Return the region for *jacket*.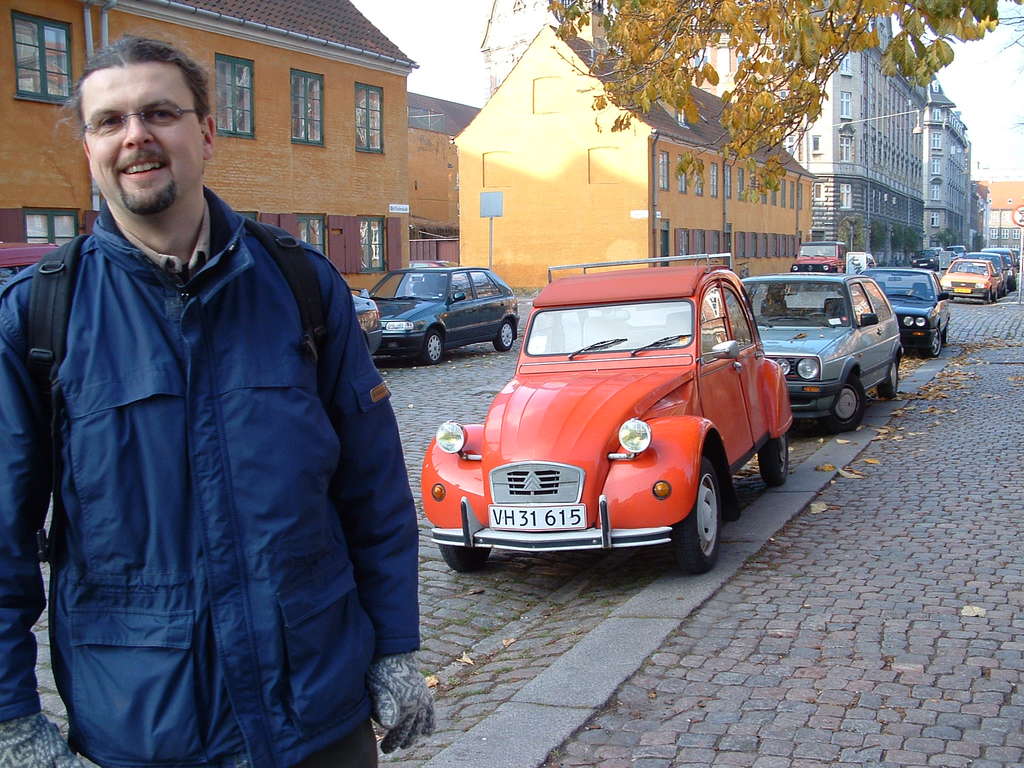
[x1=0, y1=211, x2=419, y2=767].
